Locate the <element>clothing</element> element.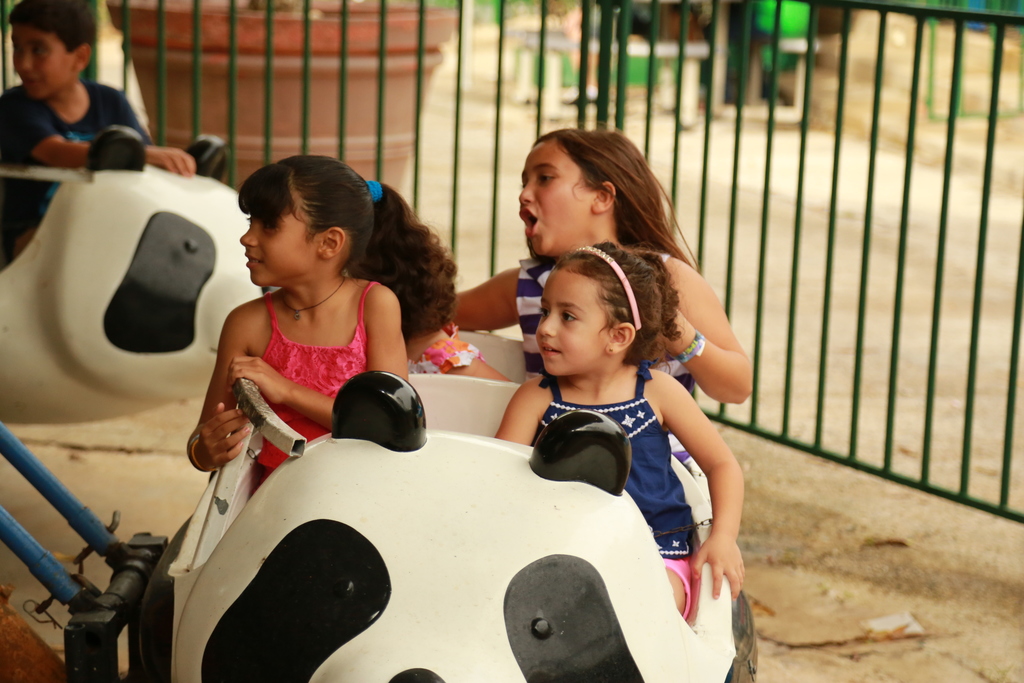
Element bbox: x1=0 y1=83 x2=162 y2=150.
